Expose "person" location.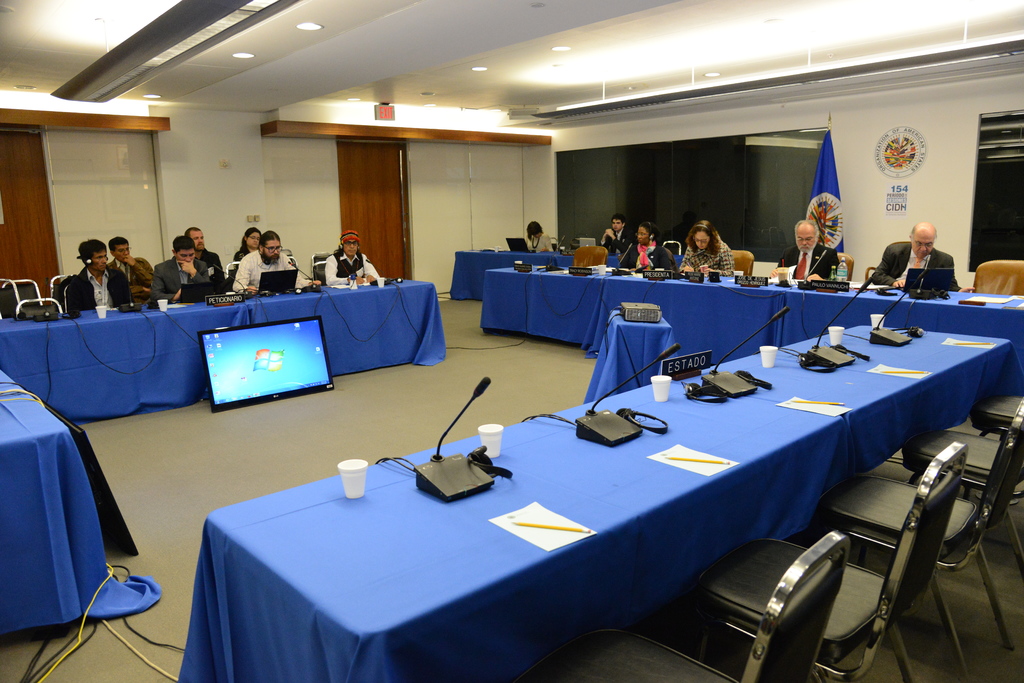
Exposed at left=239, top=232, right=309, bottom=302.
